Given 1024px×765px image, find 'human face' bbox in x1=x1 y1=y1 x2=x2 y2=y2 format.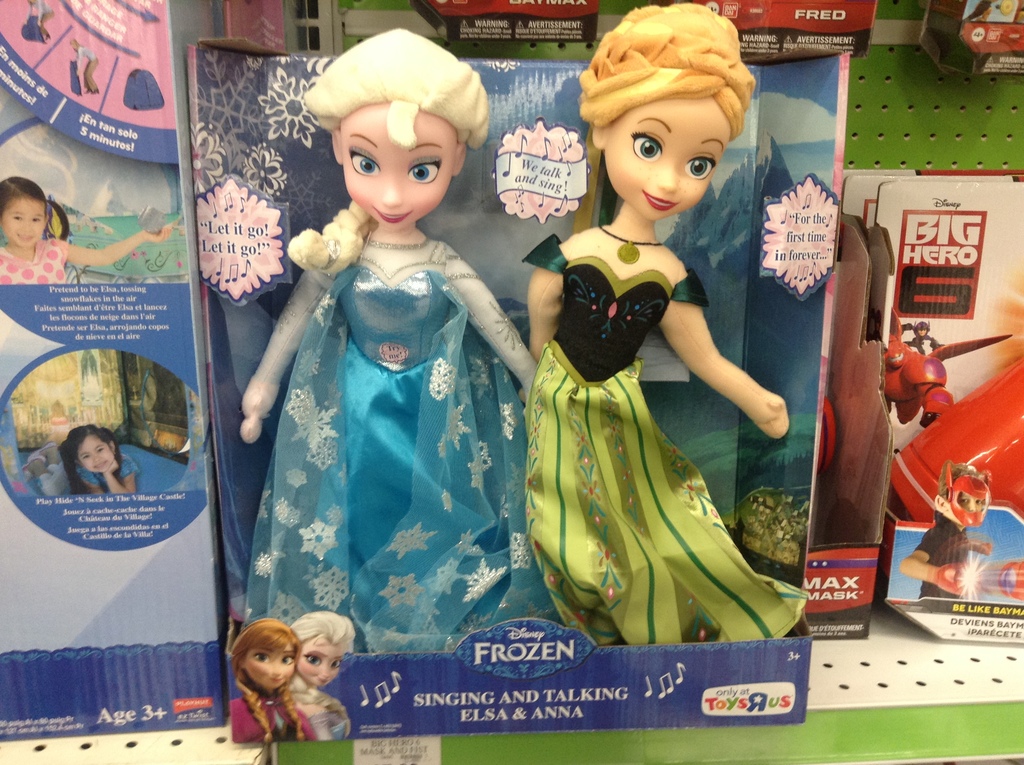
x1=244 y1=648 x2=296 y2=691.
